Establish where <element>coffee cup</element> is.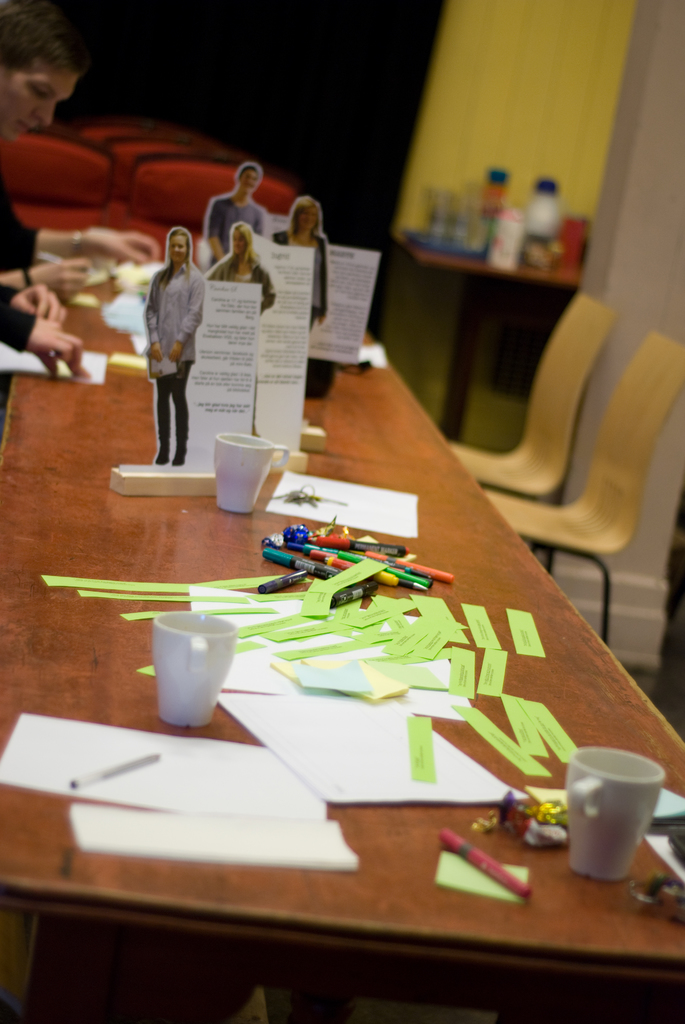
Established at pyautogui.locateOnScreen(155, 609, 233, 724).
